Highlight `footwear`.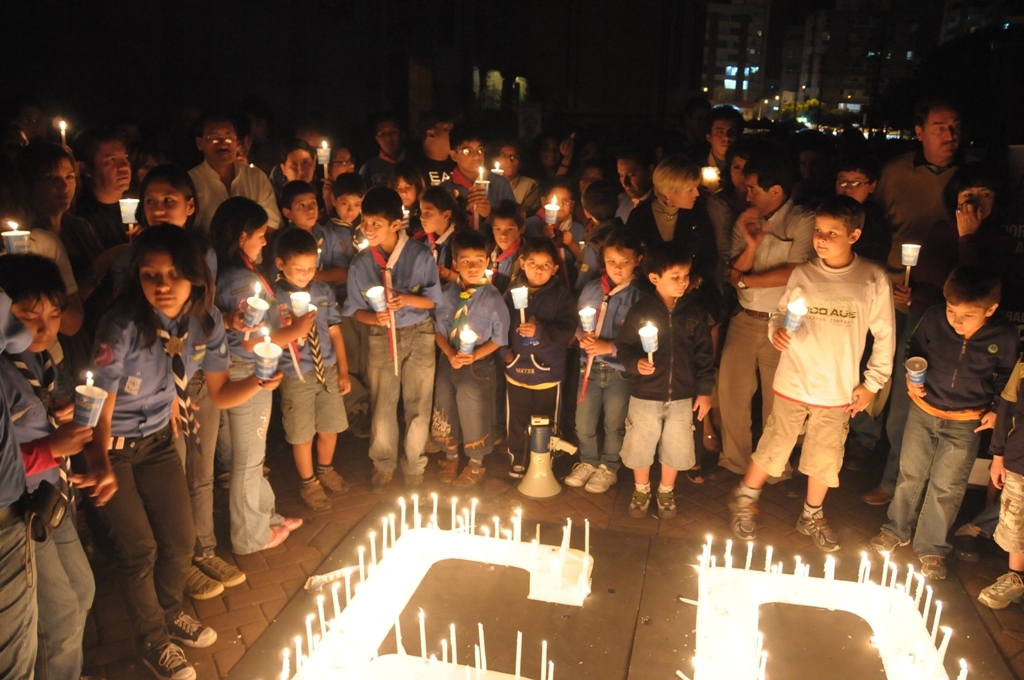
Highlighted region: <bbox>162, 605, 222, 654</bbox>.
